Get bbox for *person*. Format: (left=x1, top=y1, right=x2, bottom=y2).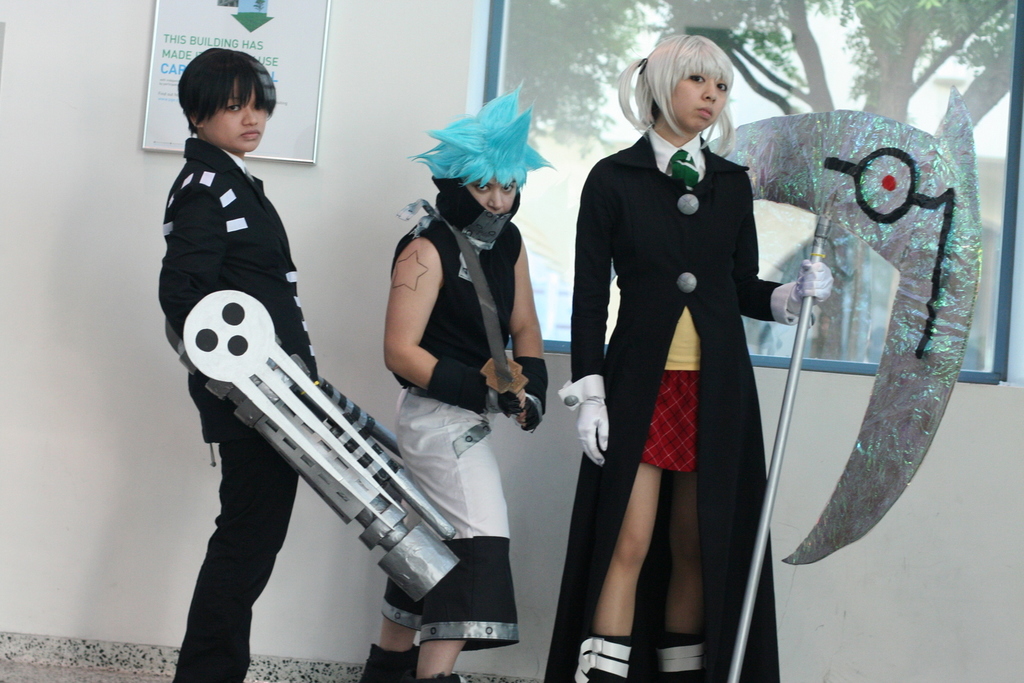
(left=153, top=44, right=320, bottom=682).
